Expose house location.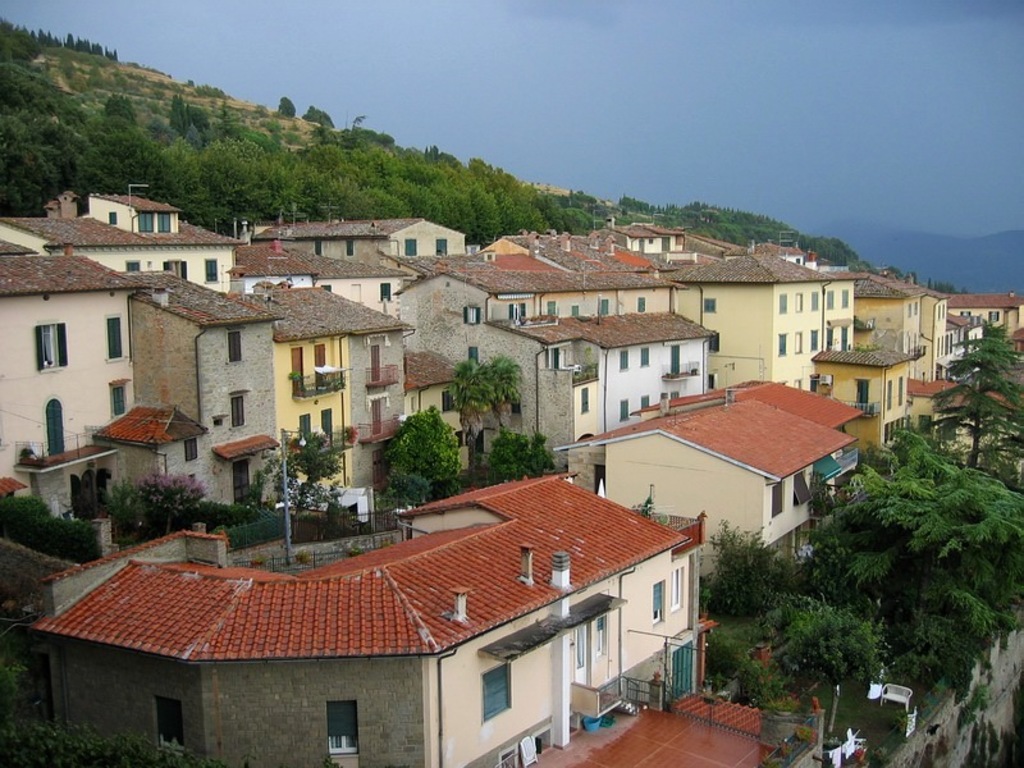
Exposed at <bbox>241, 247, 394, 320</bbox>.
